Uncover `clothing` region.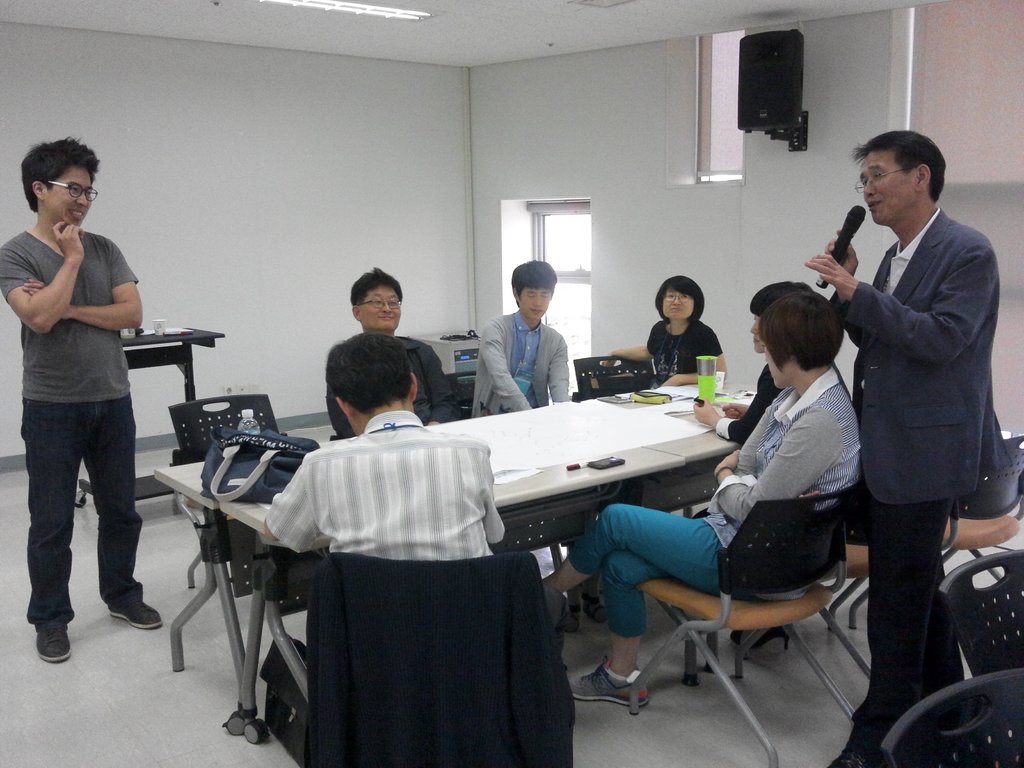
Uncovered: box(266, 409, 502, 561).
